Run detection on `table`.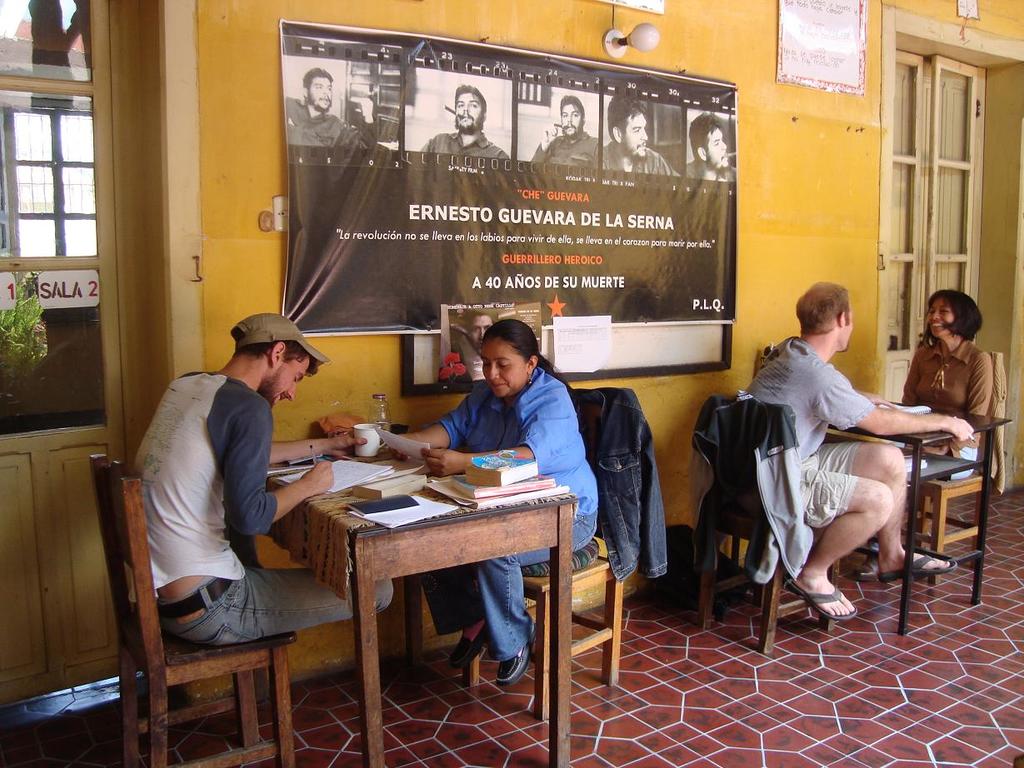
Result: locate(240, 441, 592, 737).
